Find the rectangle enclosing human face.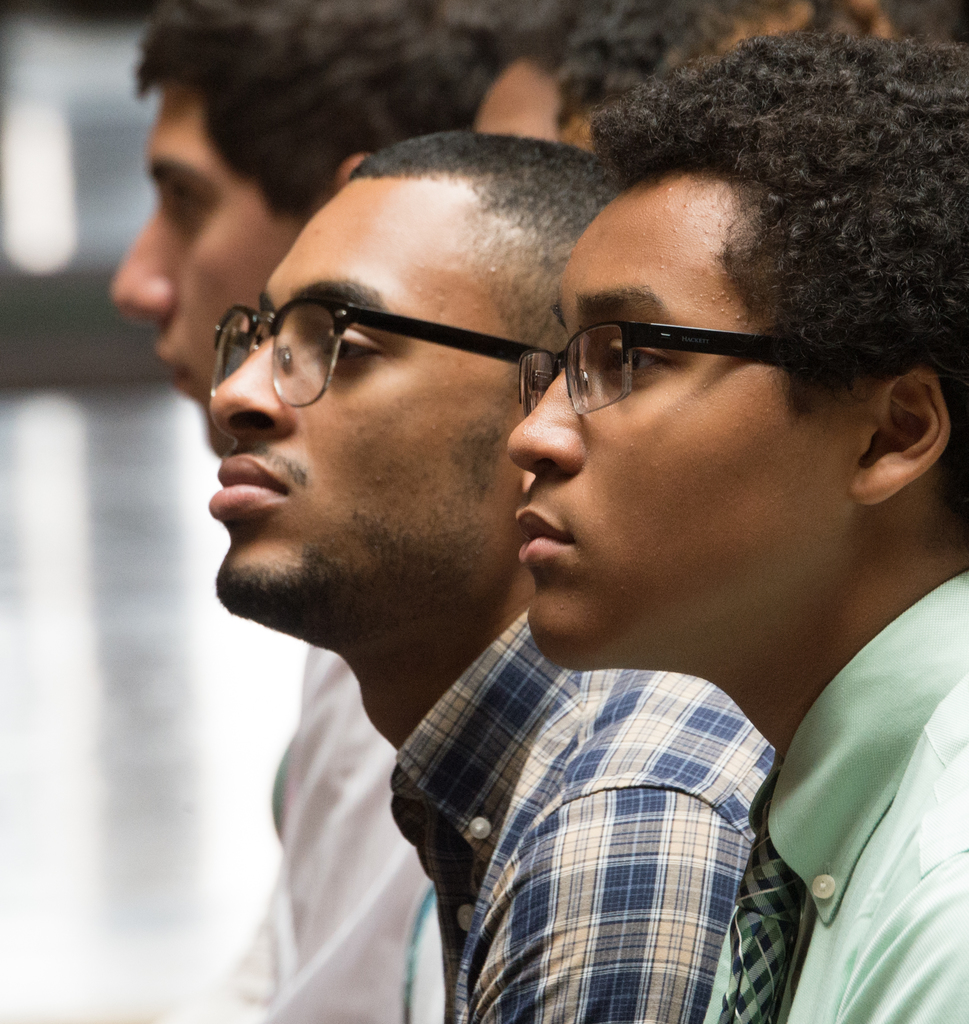
detection(504, 175, 856, 669).
